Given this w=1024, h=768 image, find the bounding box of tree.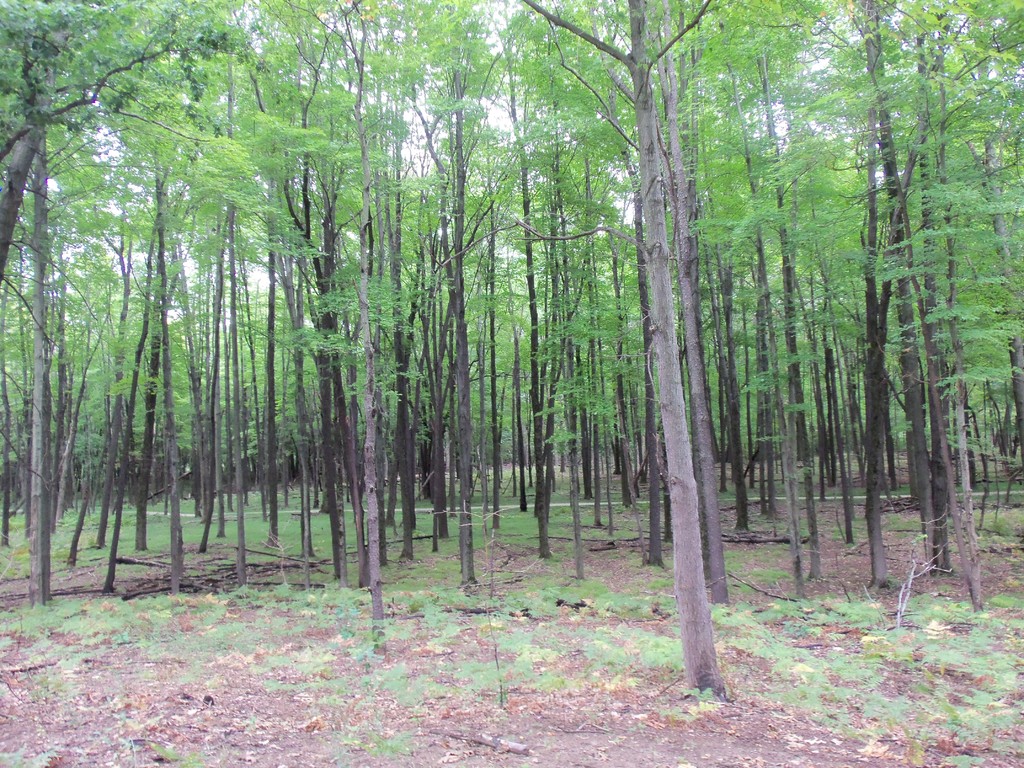
0, 0, 1023, 694.
